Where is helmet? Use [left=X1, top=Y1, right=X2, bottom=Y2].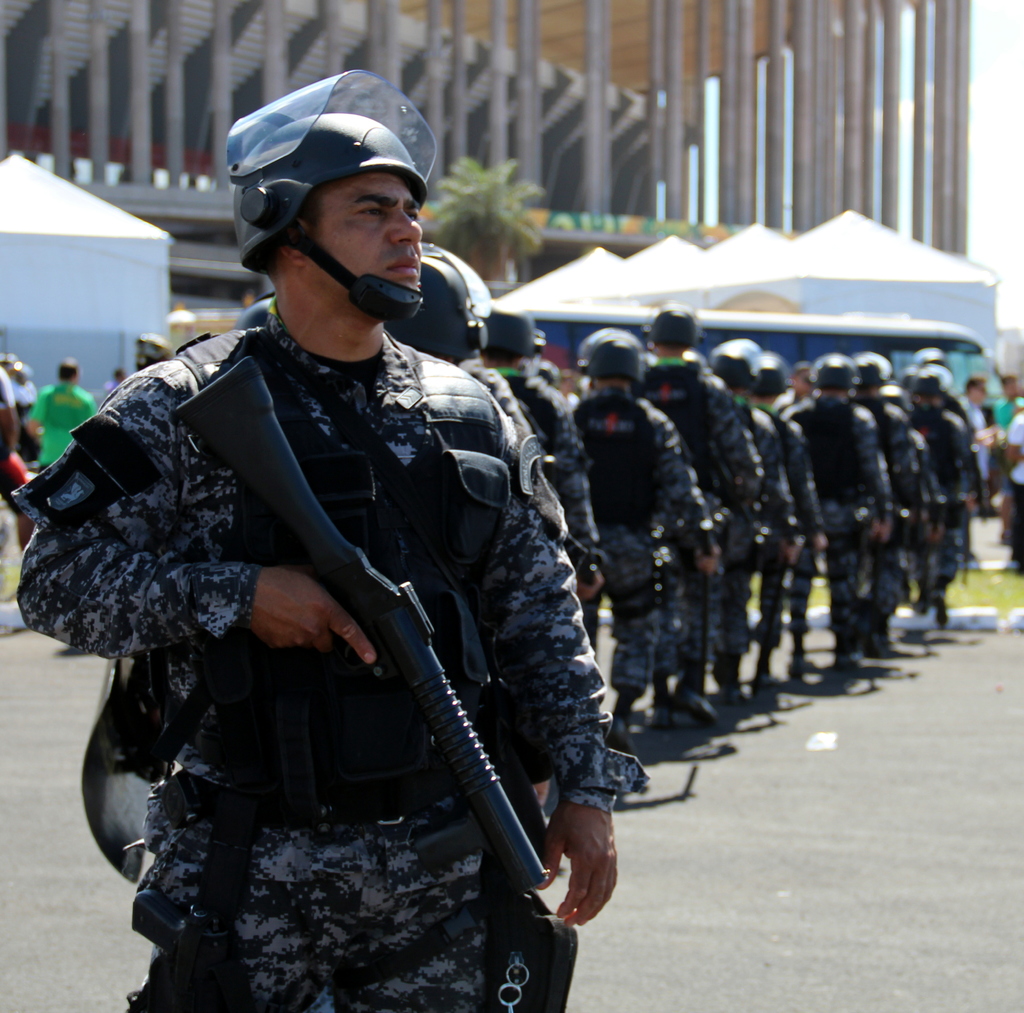
[left=889, top=385, right=913, bottom=416].
